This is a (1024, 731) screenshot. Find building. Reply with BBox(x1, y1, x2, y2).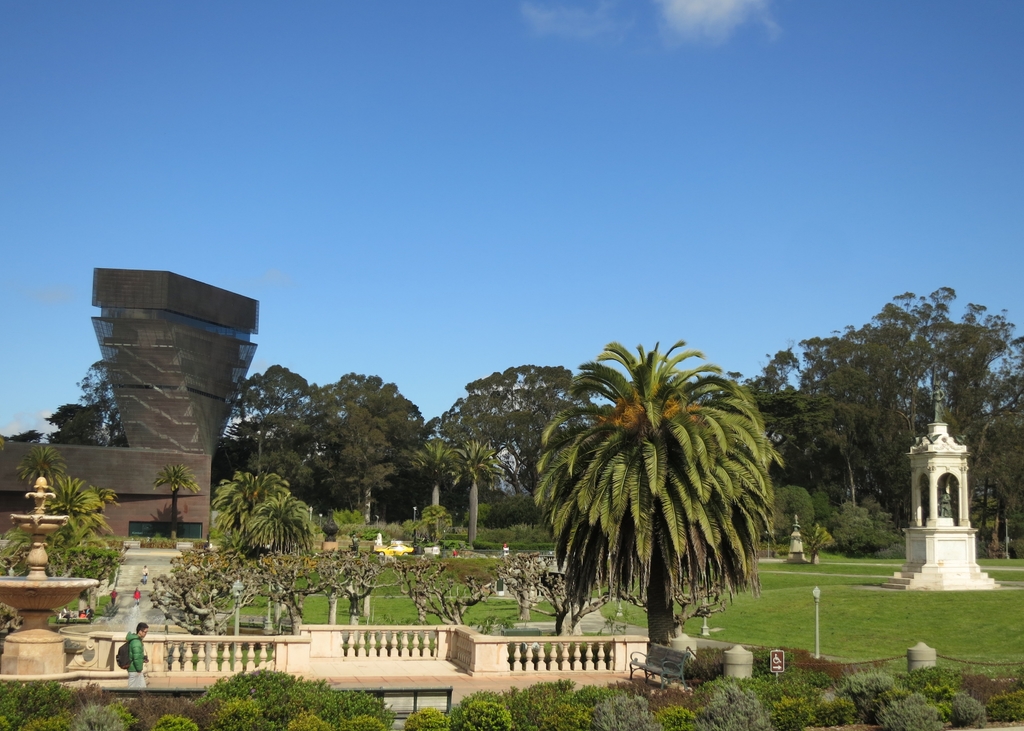
BBox(8, 271, 259, 536).
